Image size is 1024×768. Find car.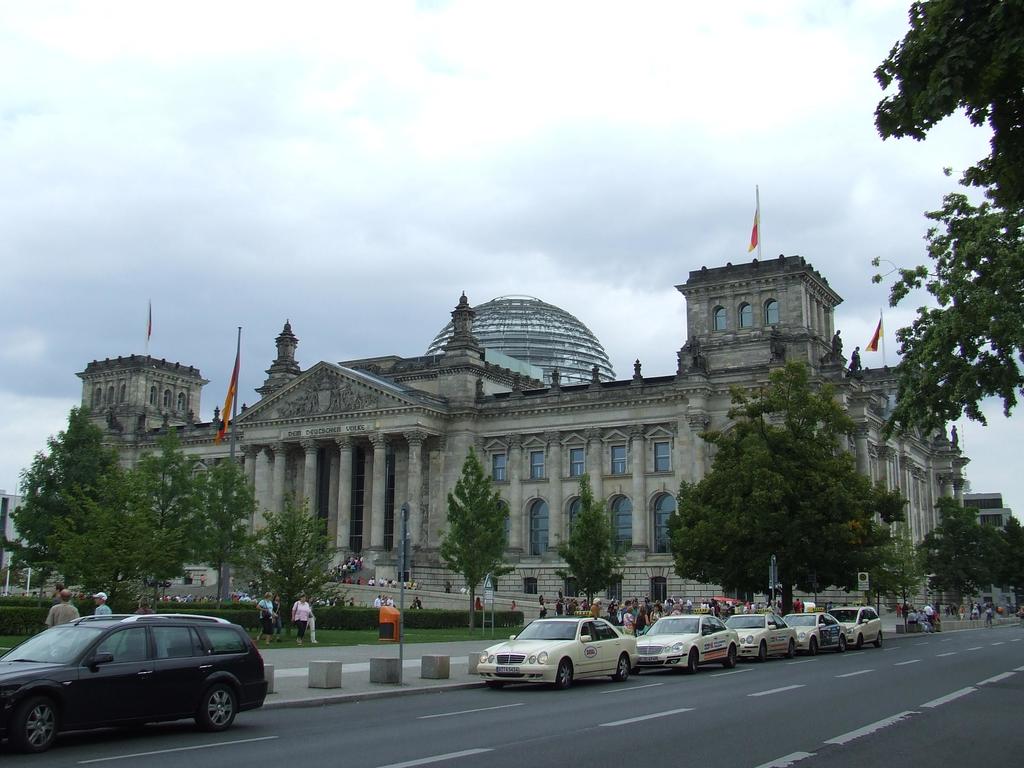
637, 611, 739, 671.
